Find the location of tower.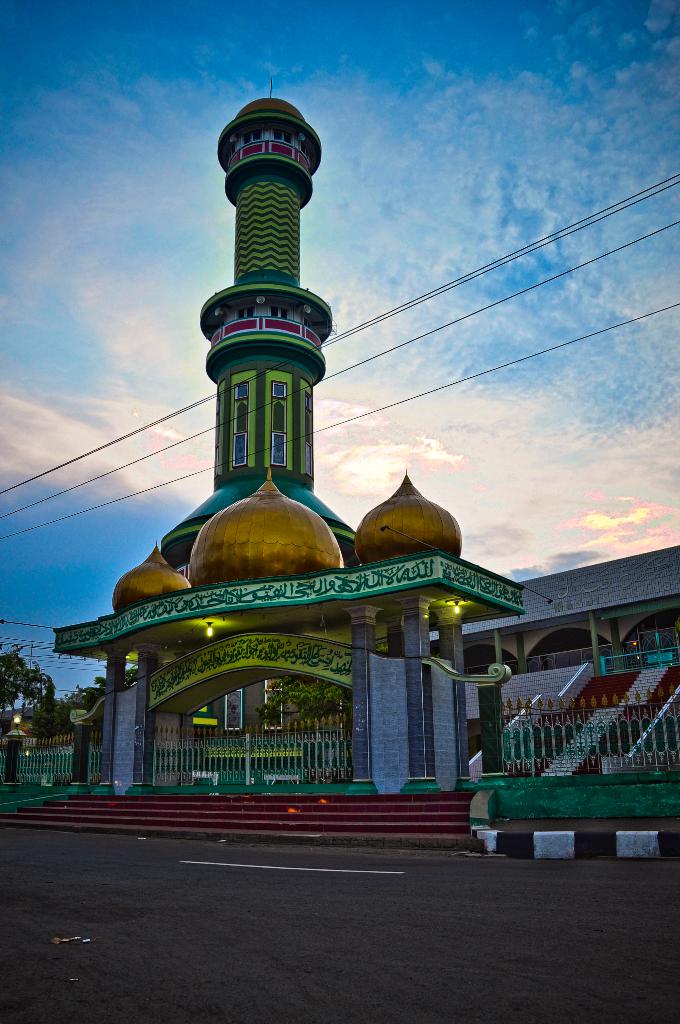
Location: [x1=155, y1=88, x2=356, y2=581].
